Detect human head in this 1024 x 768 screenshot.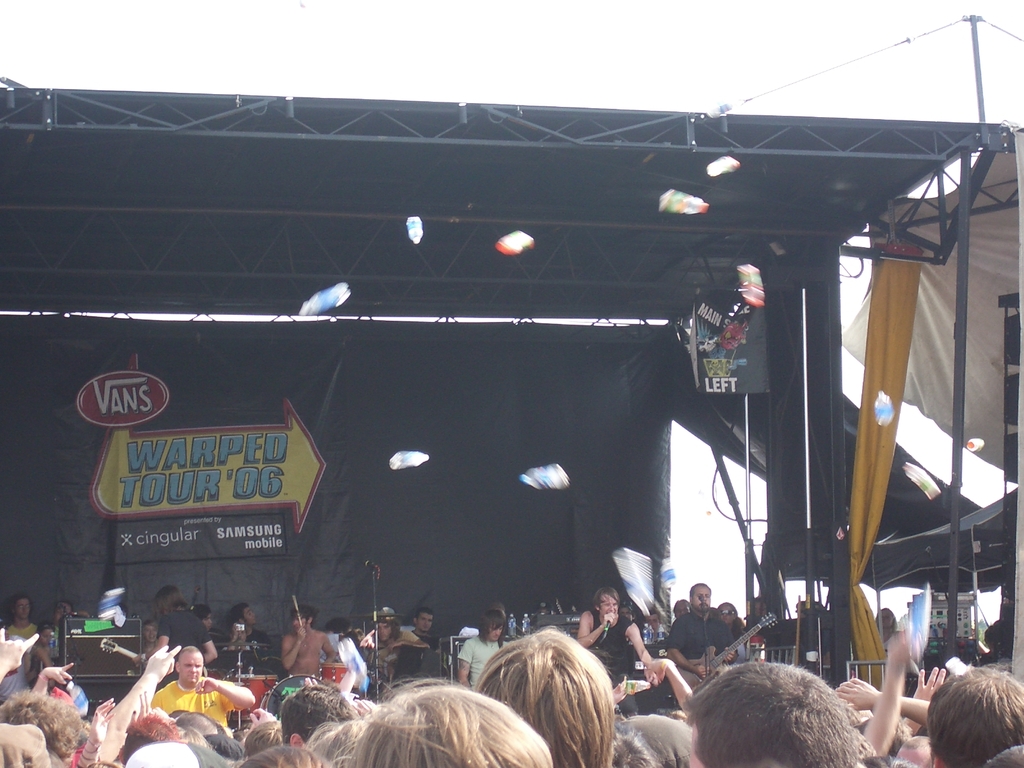
Detection: 156 584 186 613.
